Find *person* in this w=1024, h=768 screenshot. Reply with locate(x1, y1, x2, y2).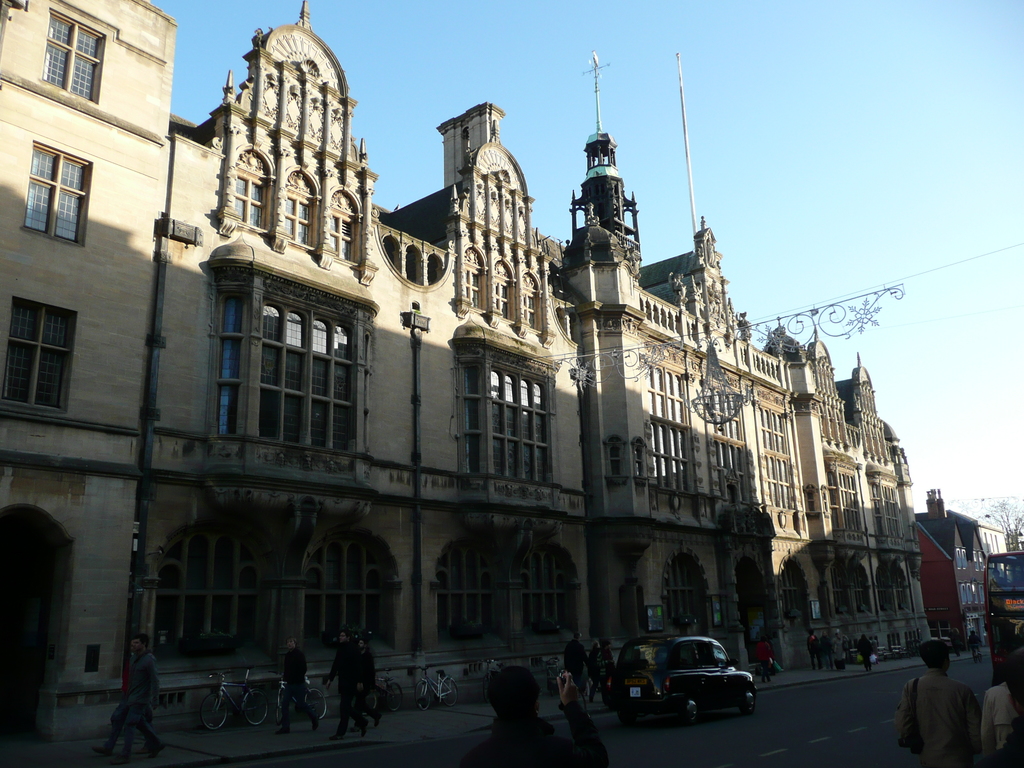
locate(950, 627, 964, 659).
